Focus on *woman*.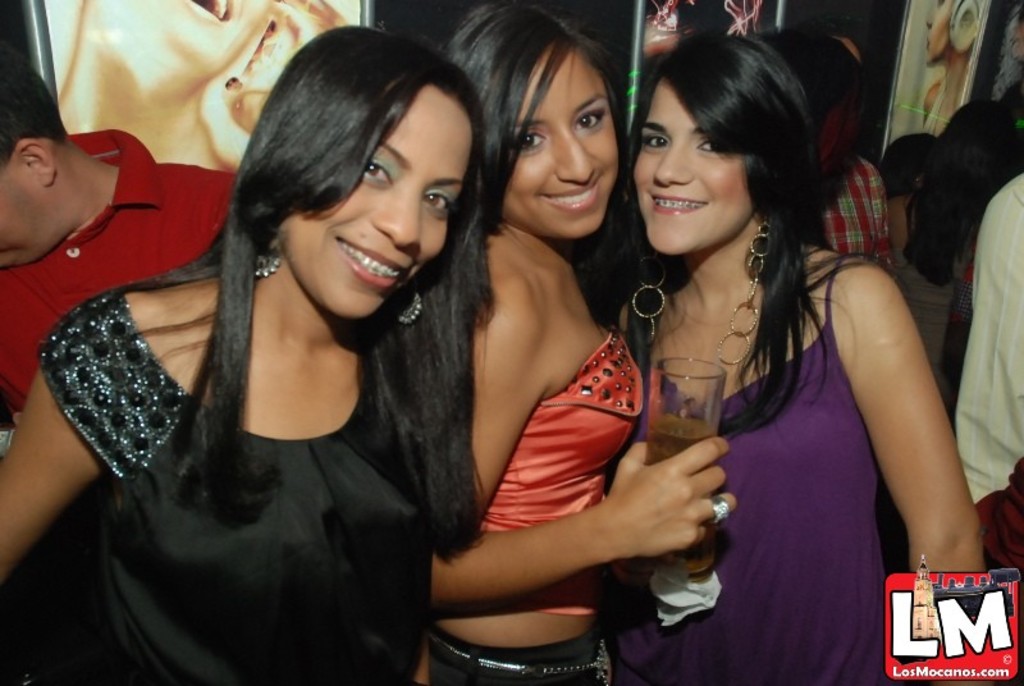
Focused at box=[593, 31, 970, 685].
